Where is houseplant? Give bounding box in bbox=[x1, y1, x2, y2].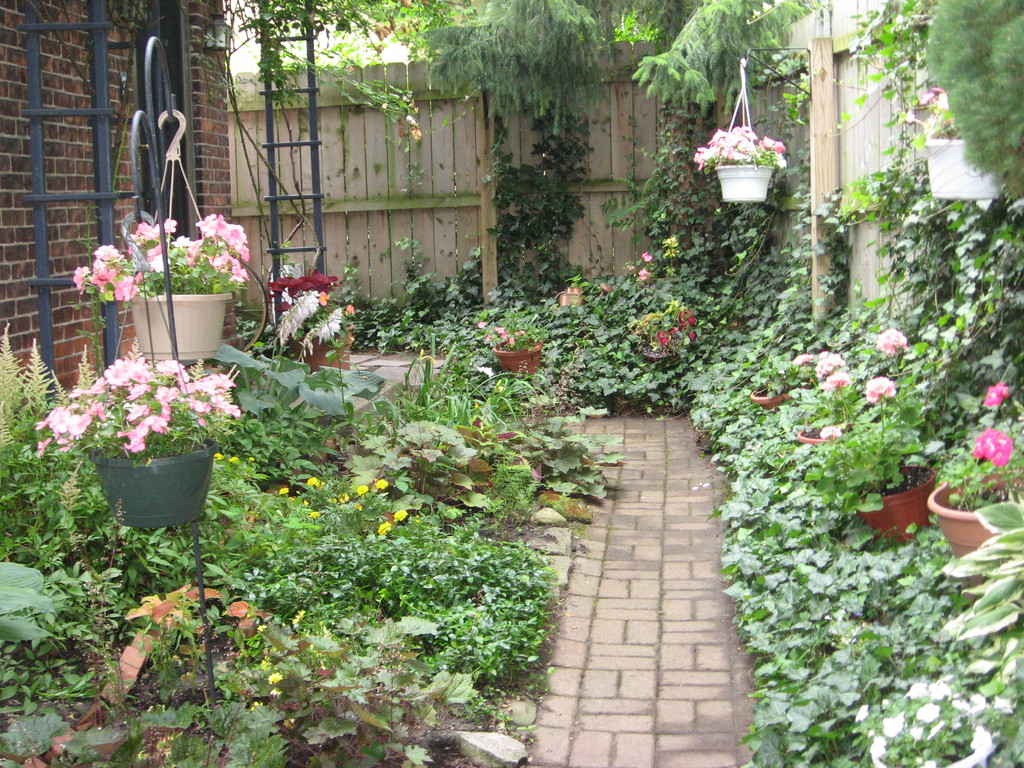
bbox=[792, 369, 857, 446].
